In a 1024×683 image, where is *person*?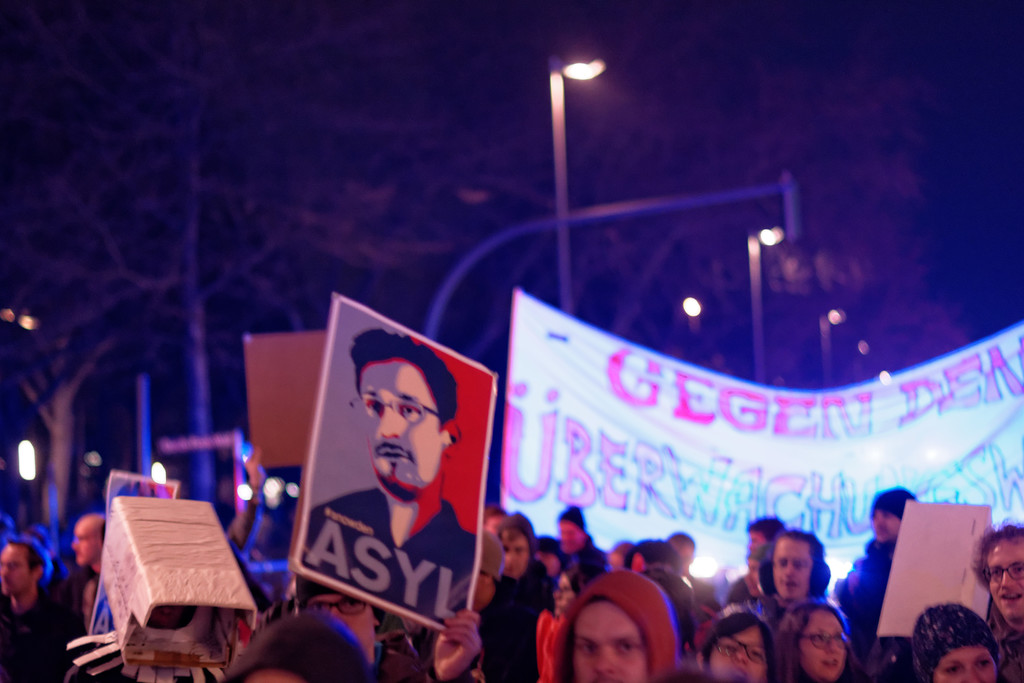
622:531:700:630.
